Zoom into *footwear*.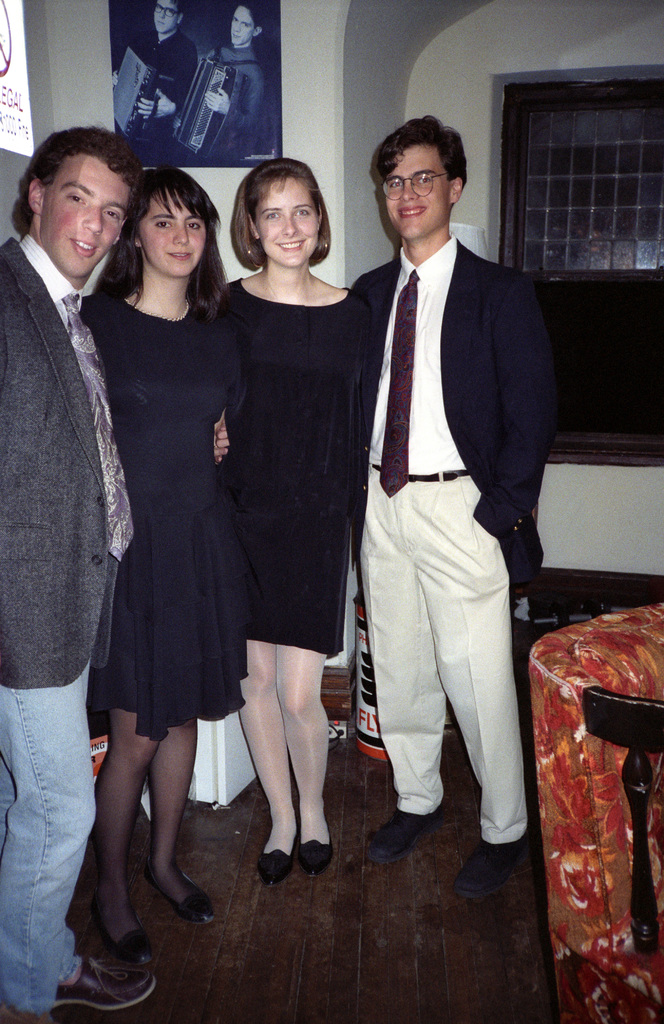
Zoom target: BBox(251, 823, 290, 886).
